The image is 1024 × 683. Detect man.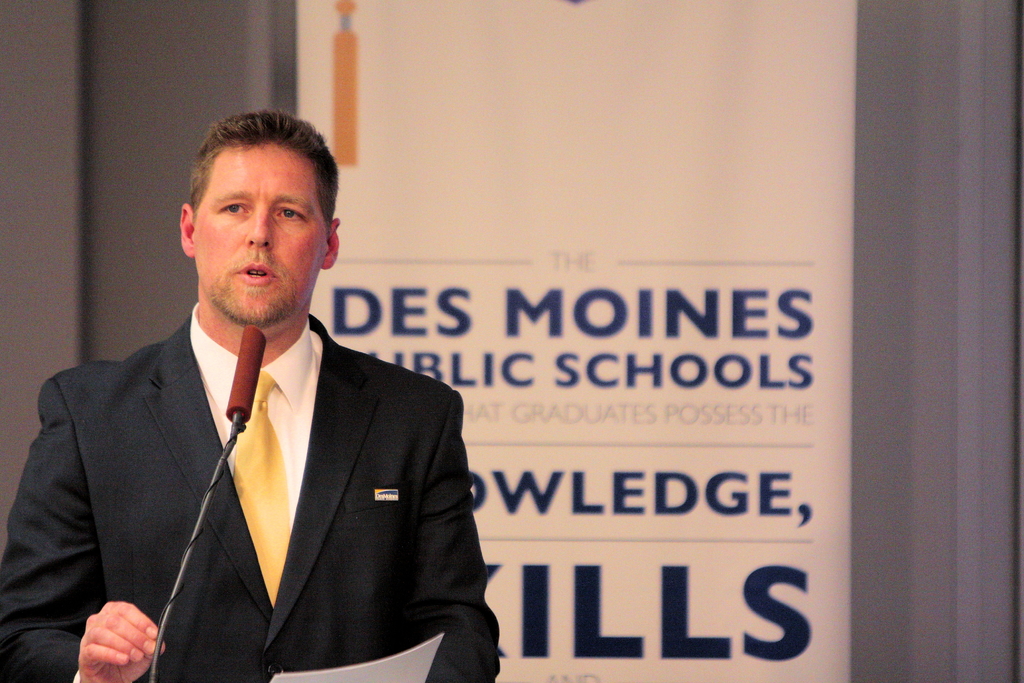
Detection: (52,122,511,671).
